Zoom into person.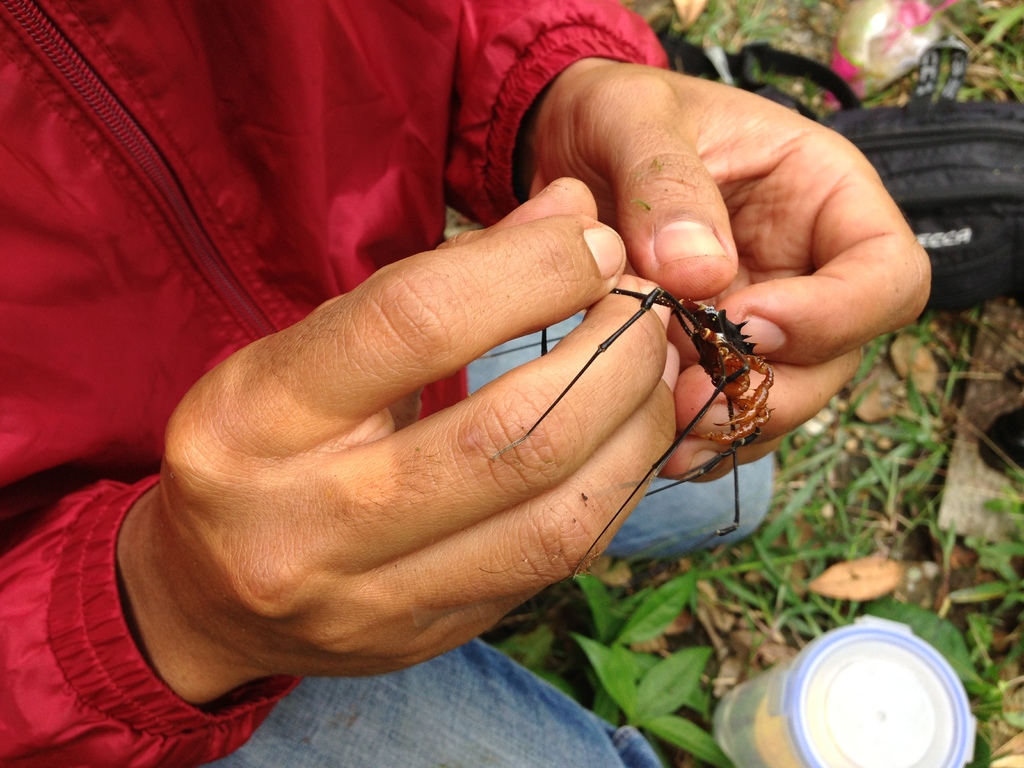
Zoom target: [0, 0, 934, 767].
